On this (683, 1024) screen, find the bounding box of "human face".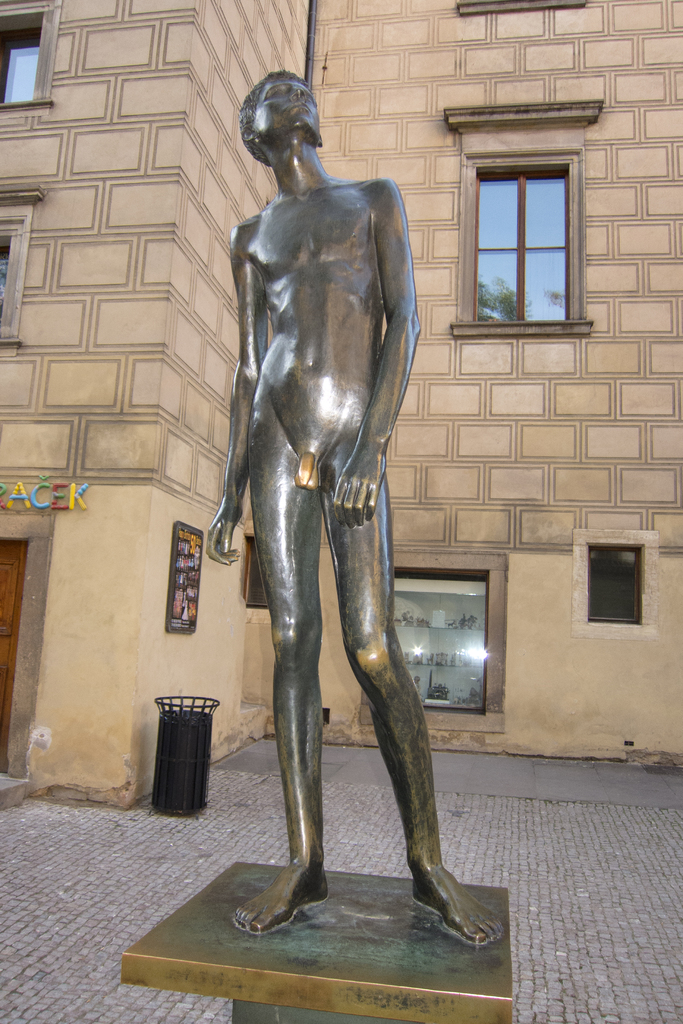
Bounding box: 249,78,319,134.
